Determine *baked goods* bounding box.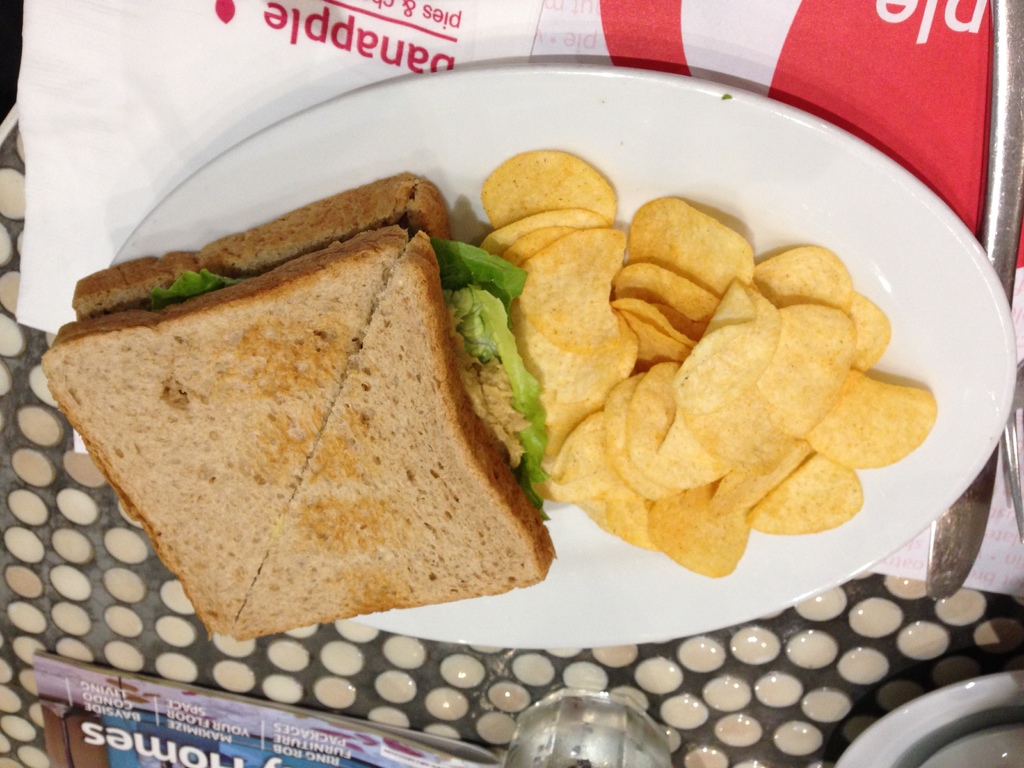
Determined: x1=39 y1=170 x2=556 y2=643.
